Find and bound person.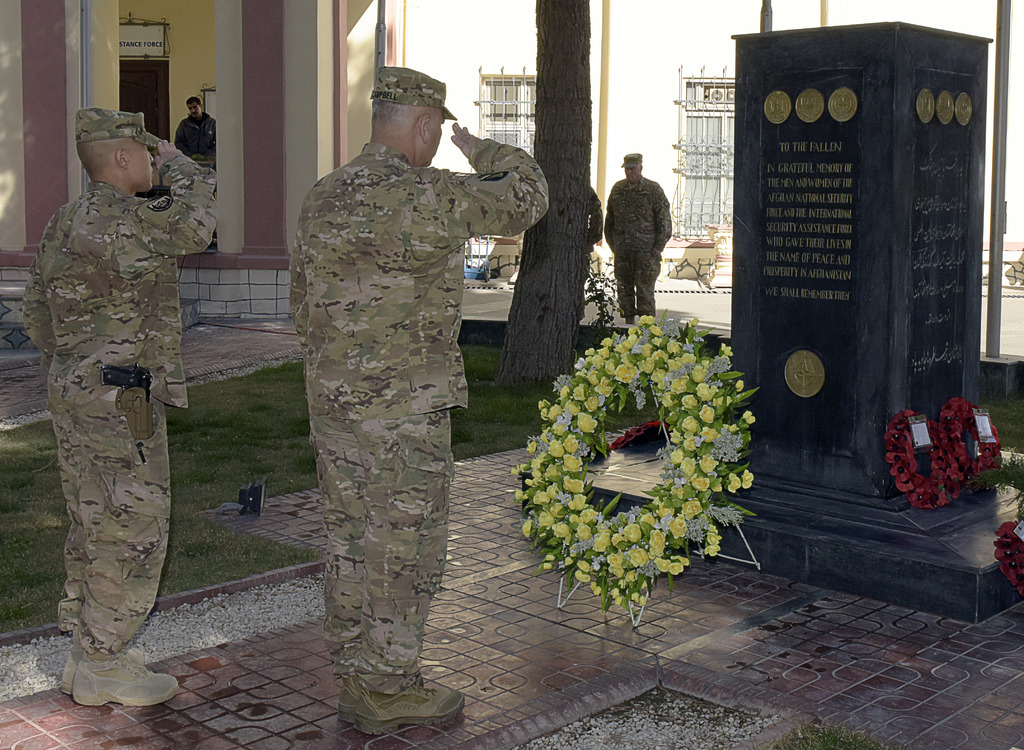
Bound: (x1=577, y1=177, x2=604, y2=331).
